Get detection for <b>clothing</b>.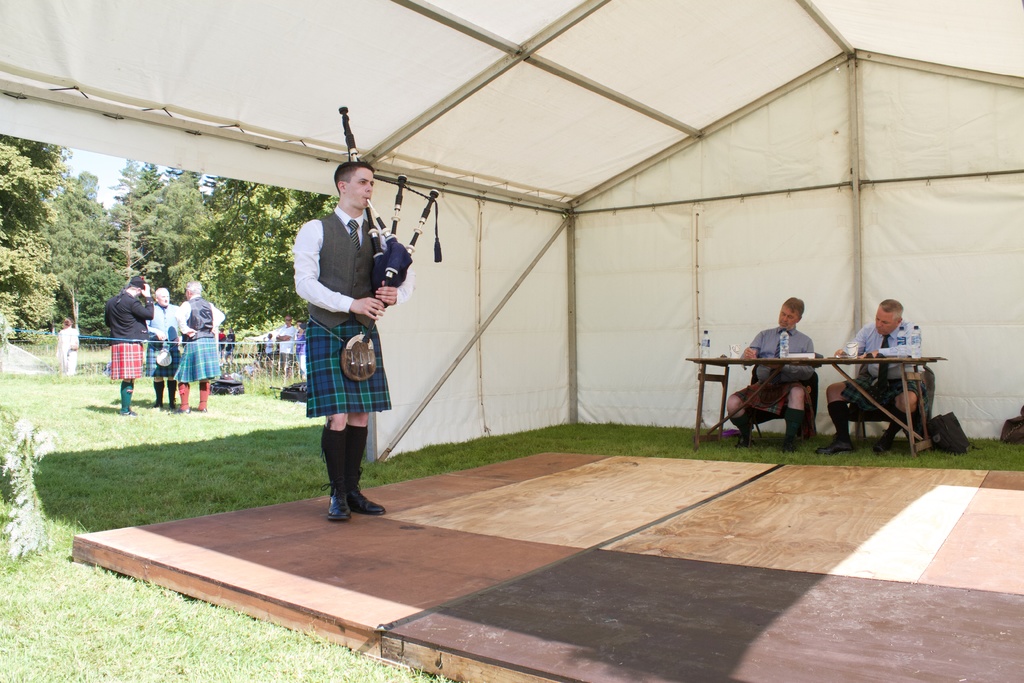
Detection: [147, 303, 175, 401].
